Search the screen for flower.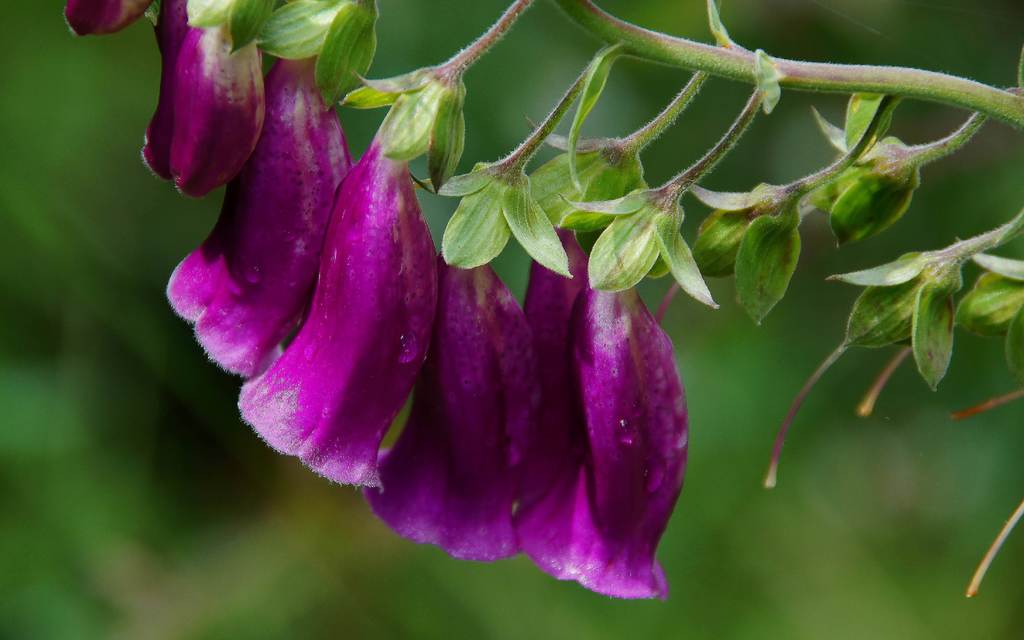
Found at {"x1": 364, "y1": 157, "x2": 551, "y2": 563}.
